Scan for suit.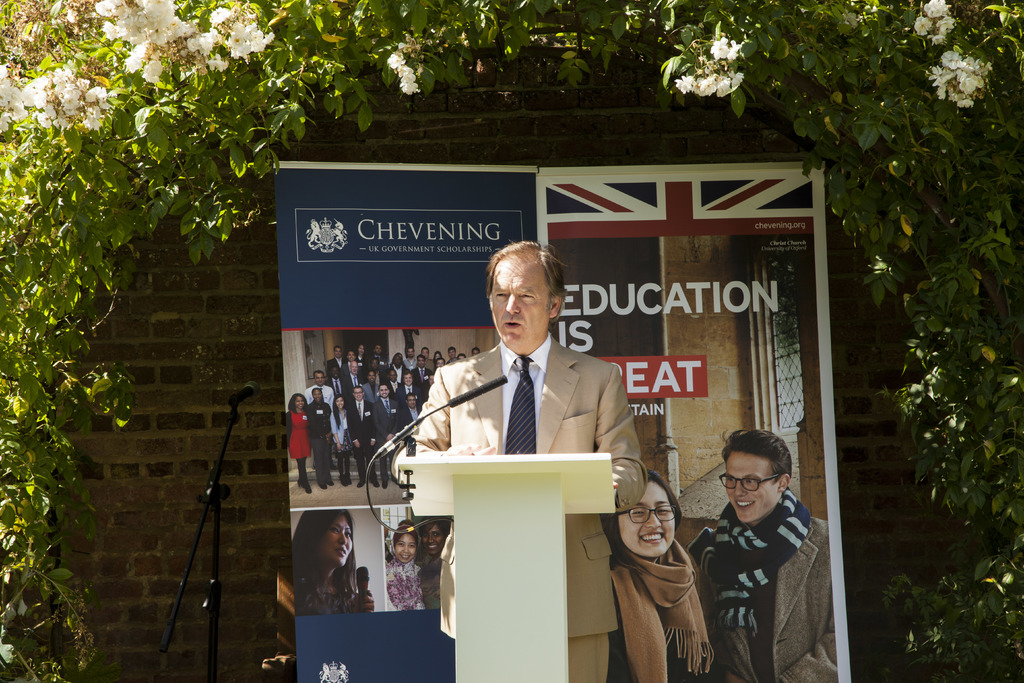
Scan result: box=[325, 377, 341, 395].
